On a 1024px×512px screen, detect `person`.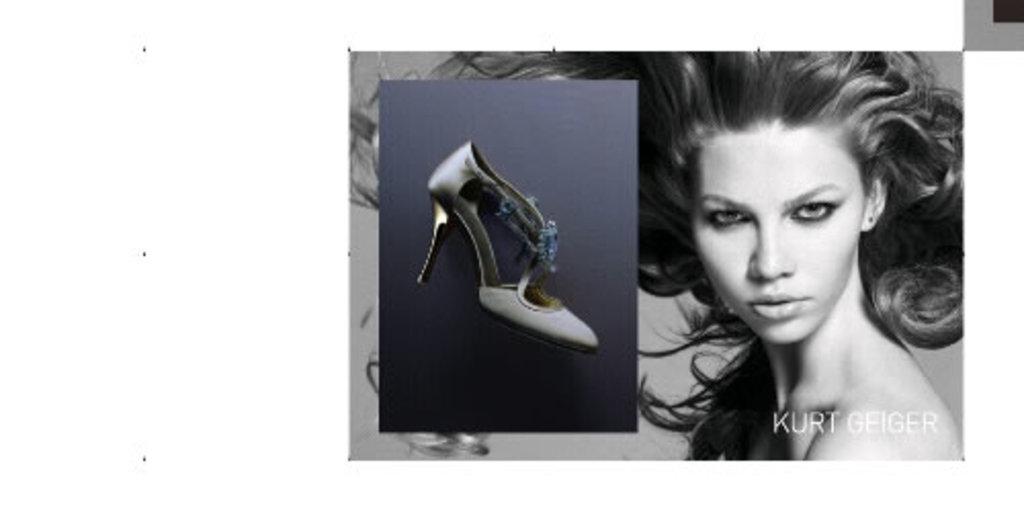
(647, 49, 961, 469).
